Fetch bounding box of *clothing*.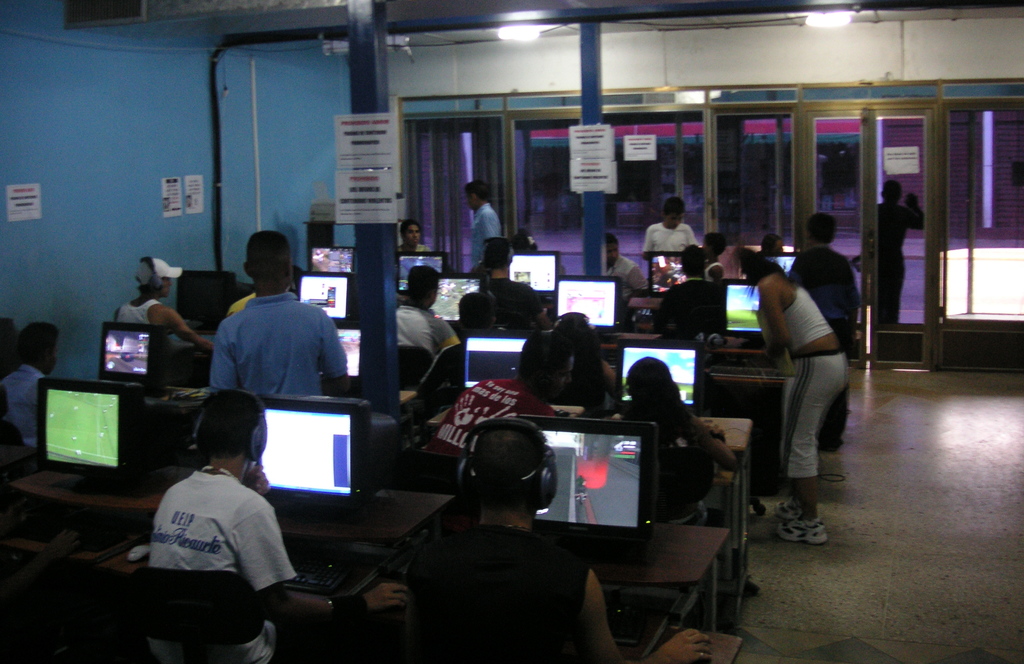
Bbox: 790, 236, 862, 444.
